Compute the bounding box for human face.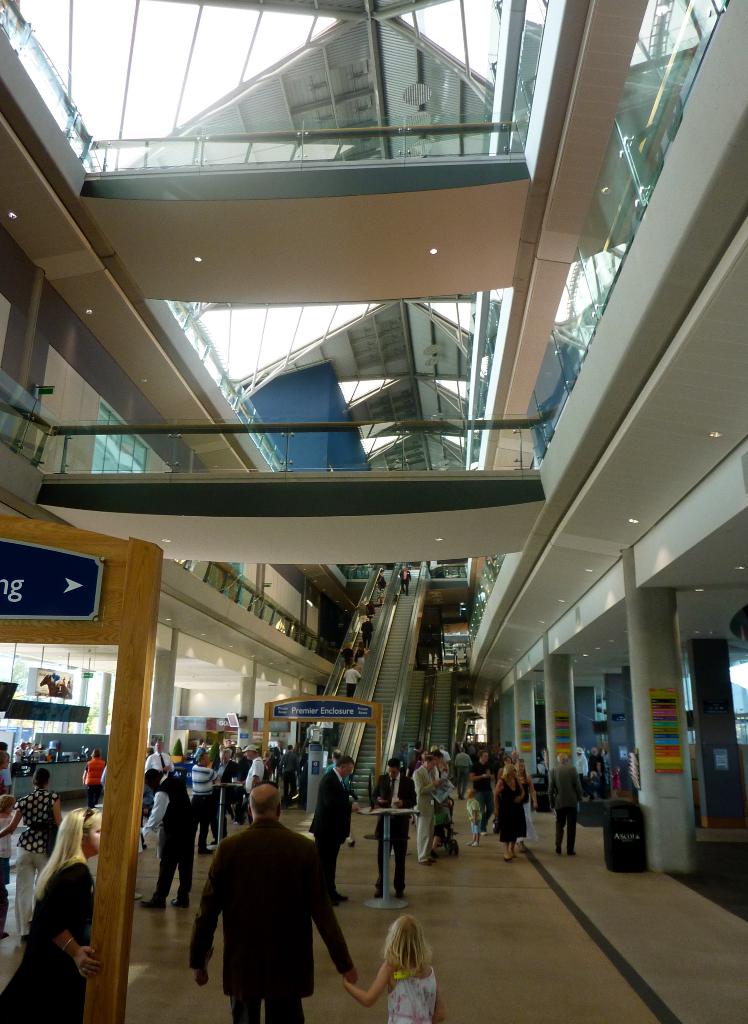
<box>426,758,437,772</box>.
